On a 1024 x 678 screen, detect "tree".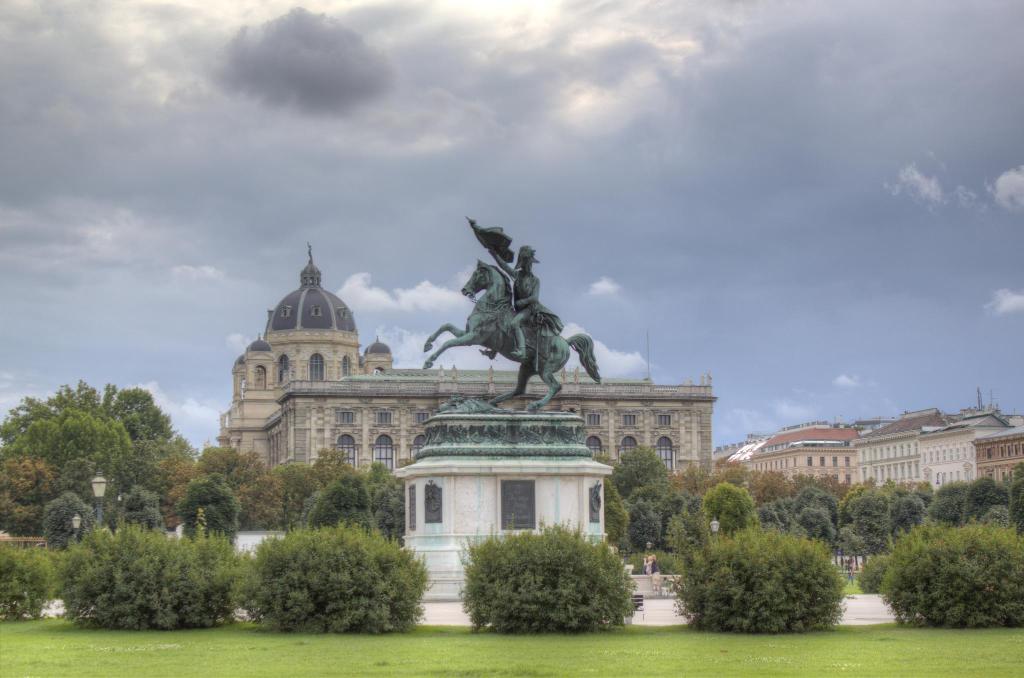
[221,504,431,650].
